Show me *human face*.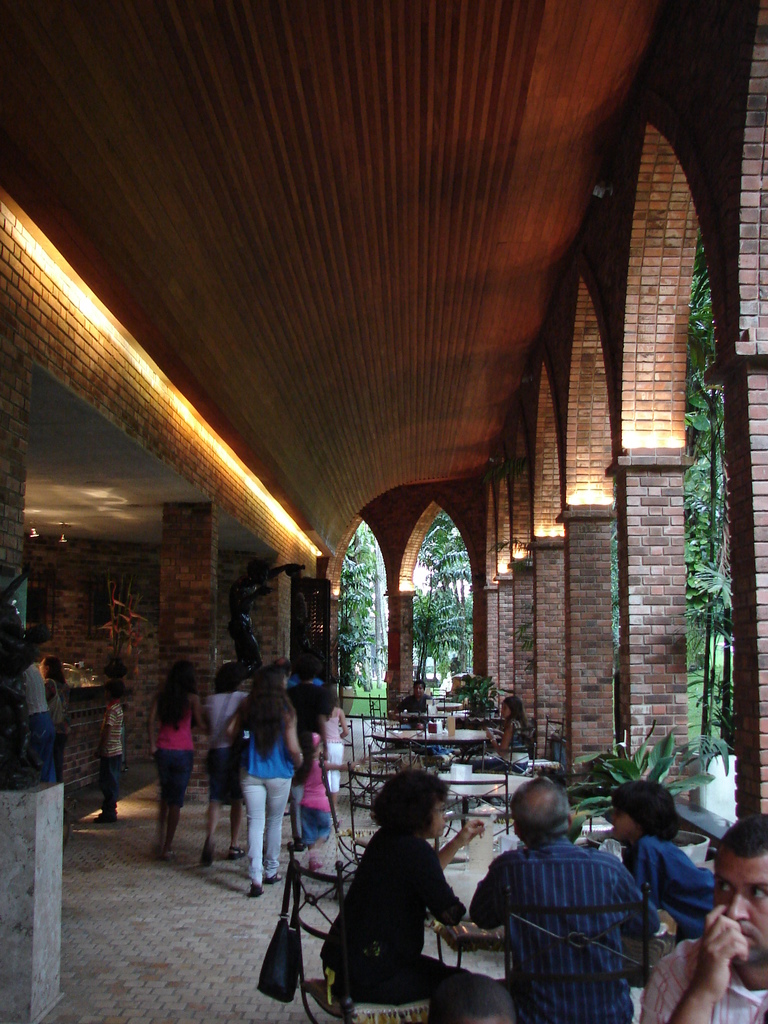
*human face* is here: bbox(436, 798, 446, 829).
